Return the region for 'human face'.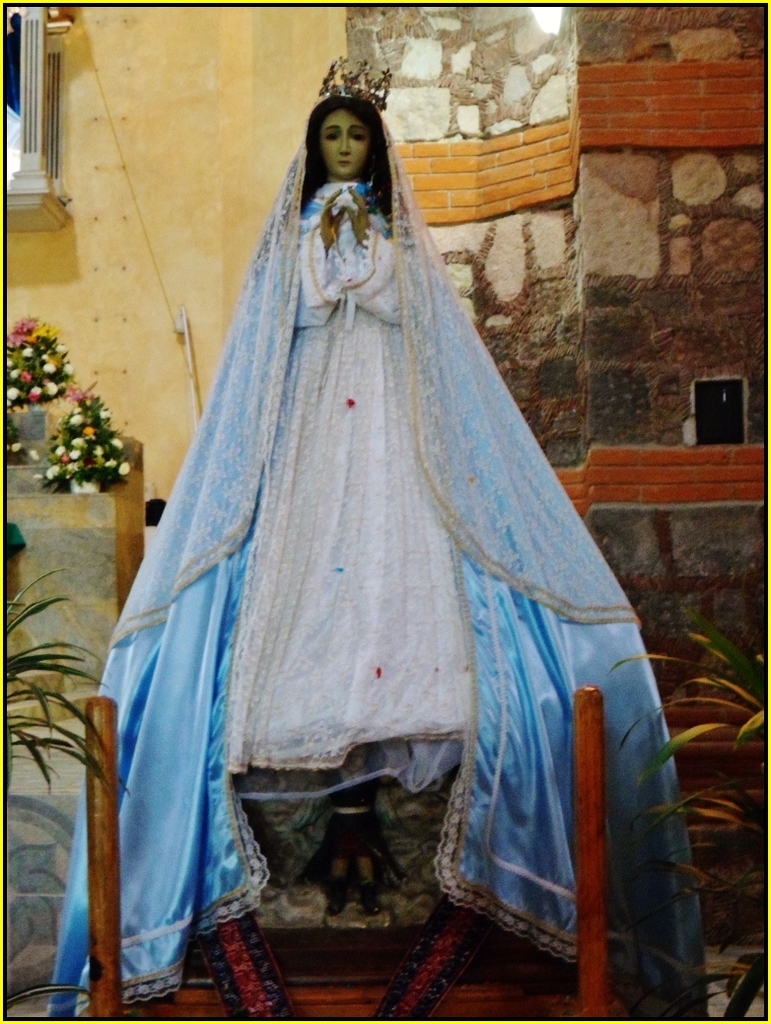
[317,100,366,183].
